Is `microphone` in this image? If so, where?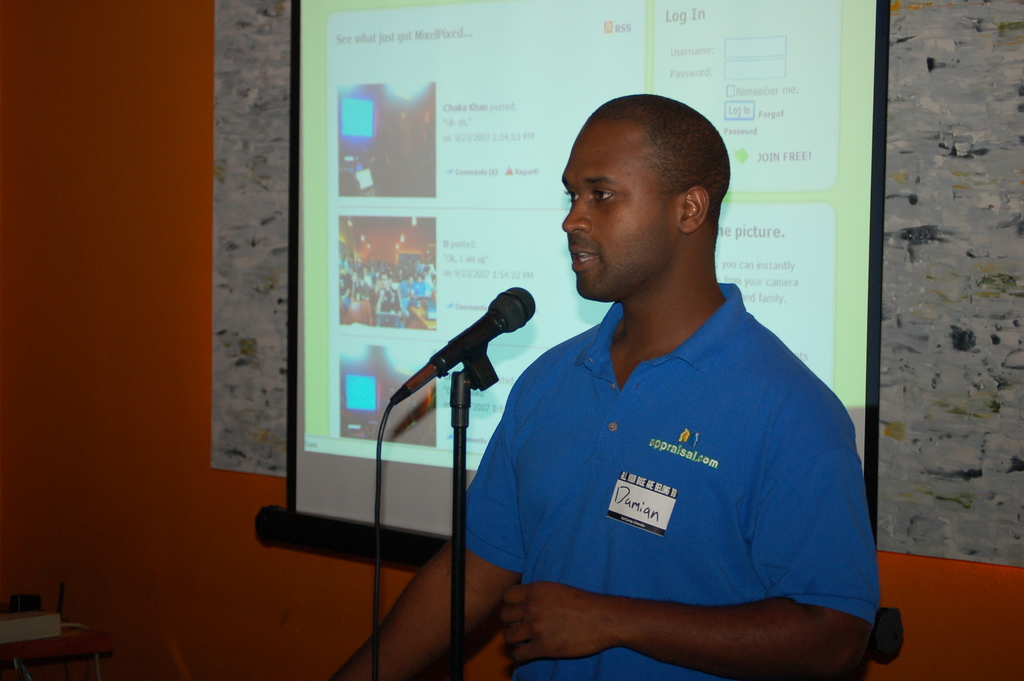
Yes, at bbox=[380, 285, 536, 415].
